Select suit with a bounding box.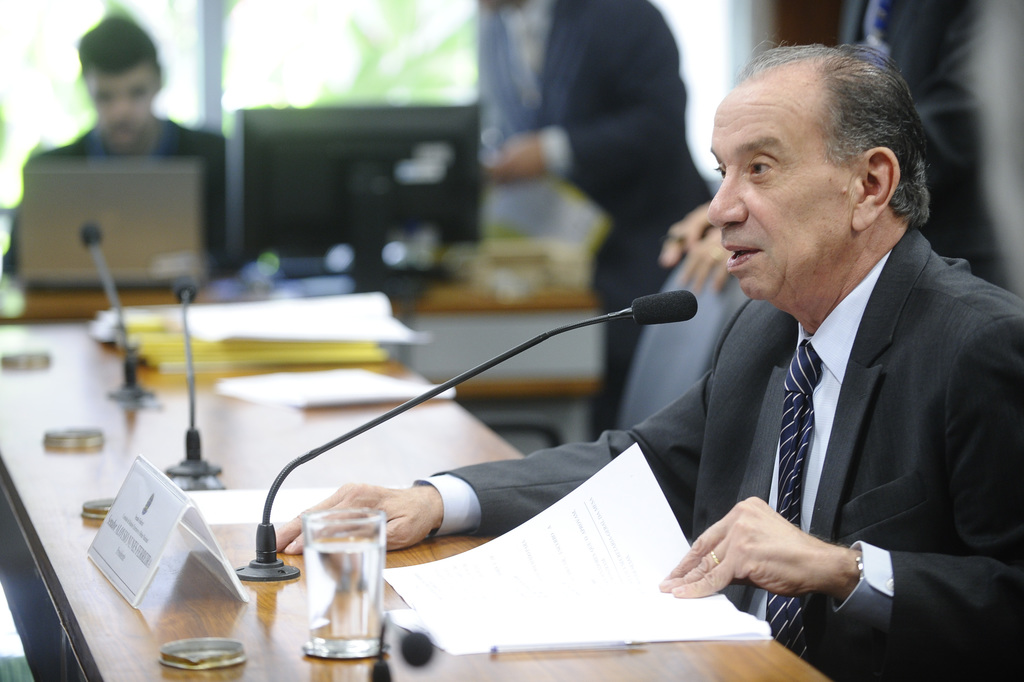
[x1=332, y1=223, x2=902, y2=662].
